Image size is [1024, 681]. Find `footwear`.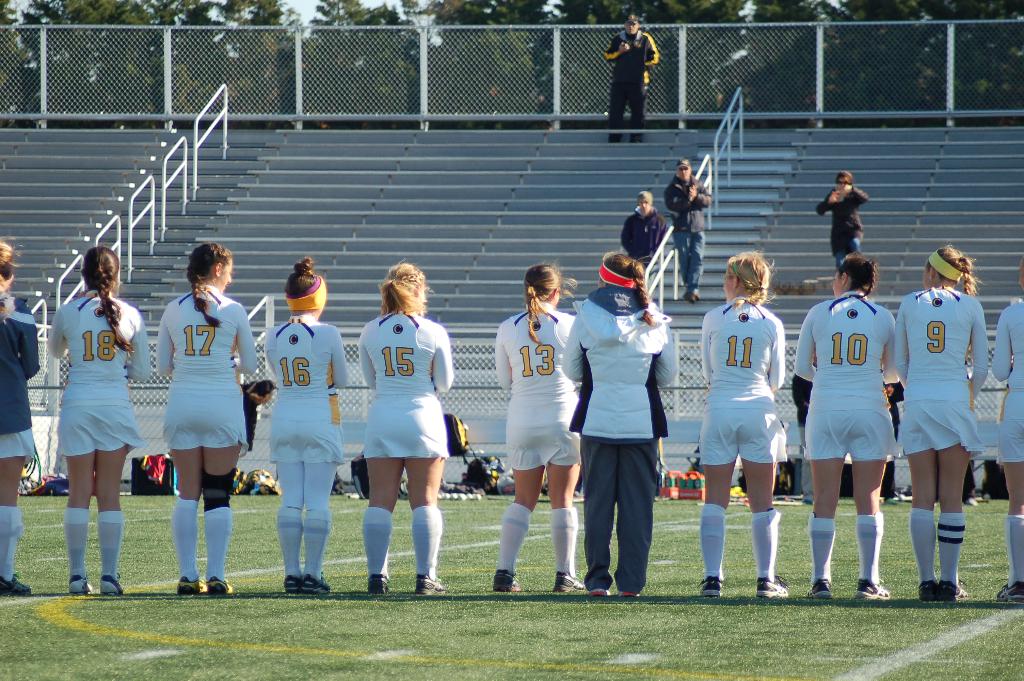
x1=995 y1=578 x2=1023 y2=603.
